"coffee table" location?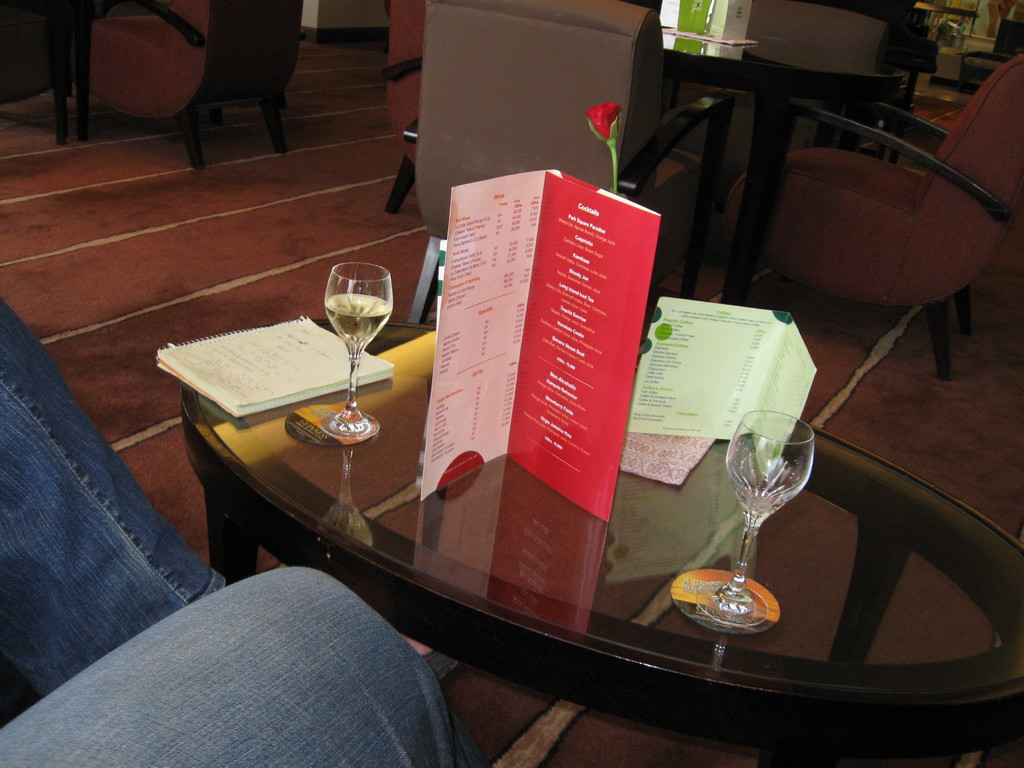
184:319:1023:767
